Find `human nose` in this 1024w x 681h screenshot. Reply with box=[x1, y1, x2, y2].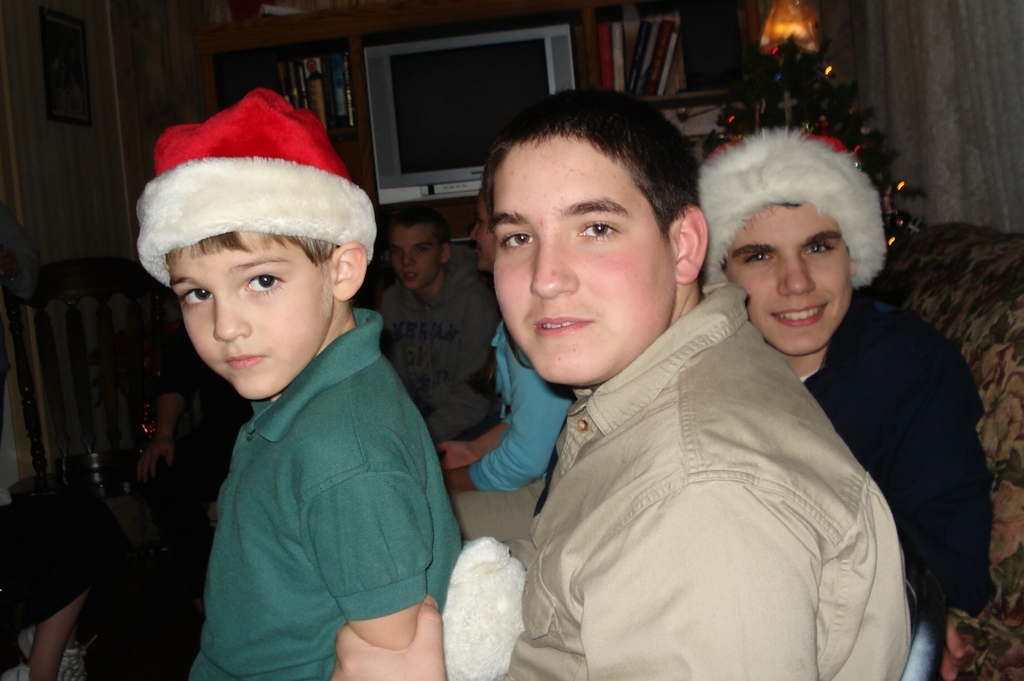
box=[399, 247, 416, 271].
